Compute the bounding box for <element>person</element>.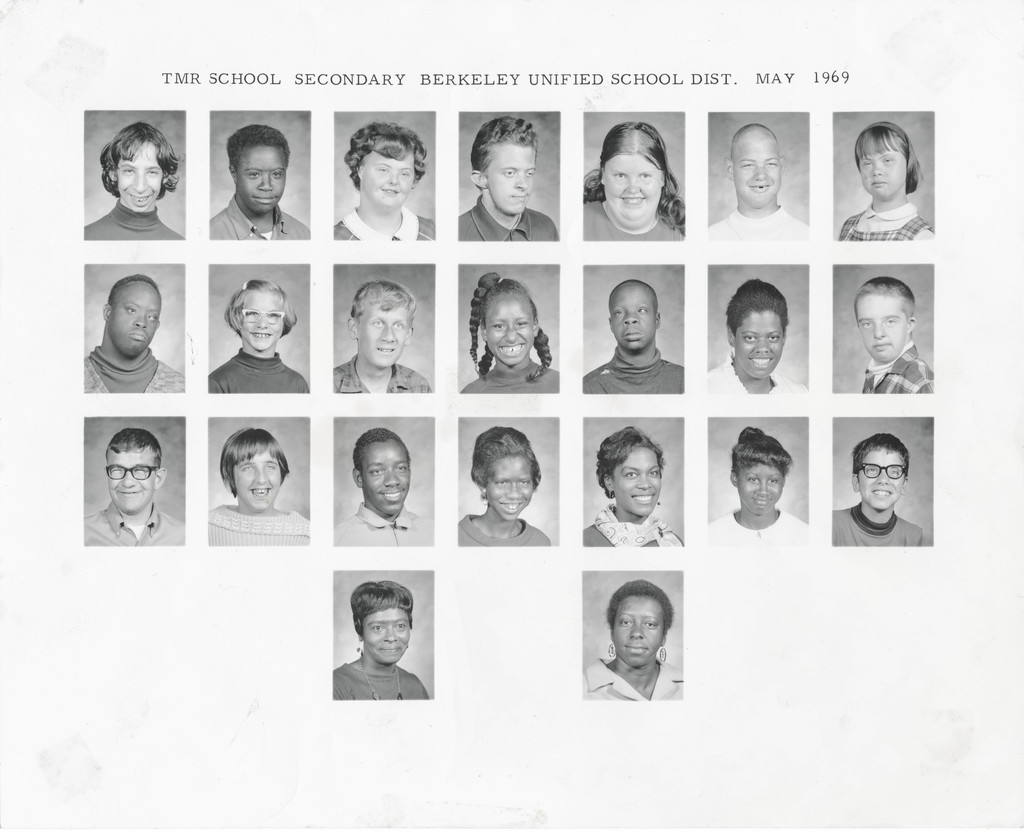
[left=79, top=430, right=186, bottom=547].
